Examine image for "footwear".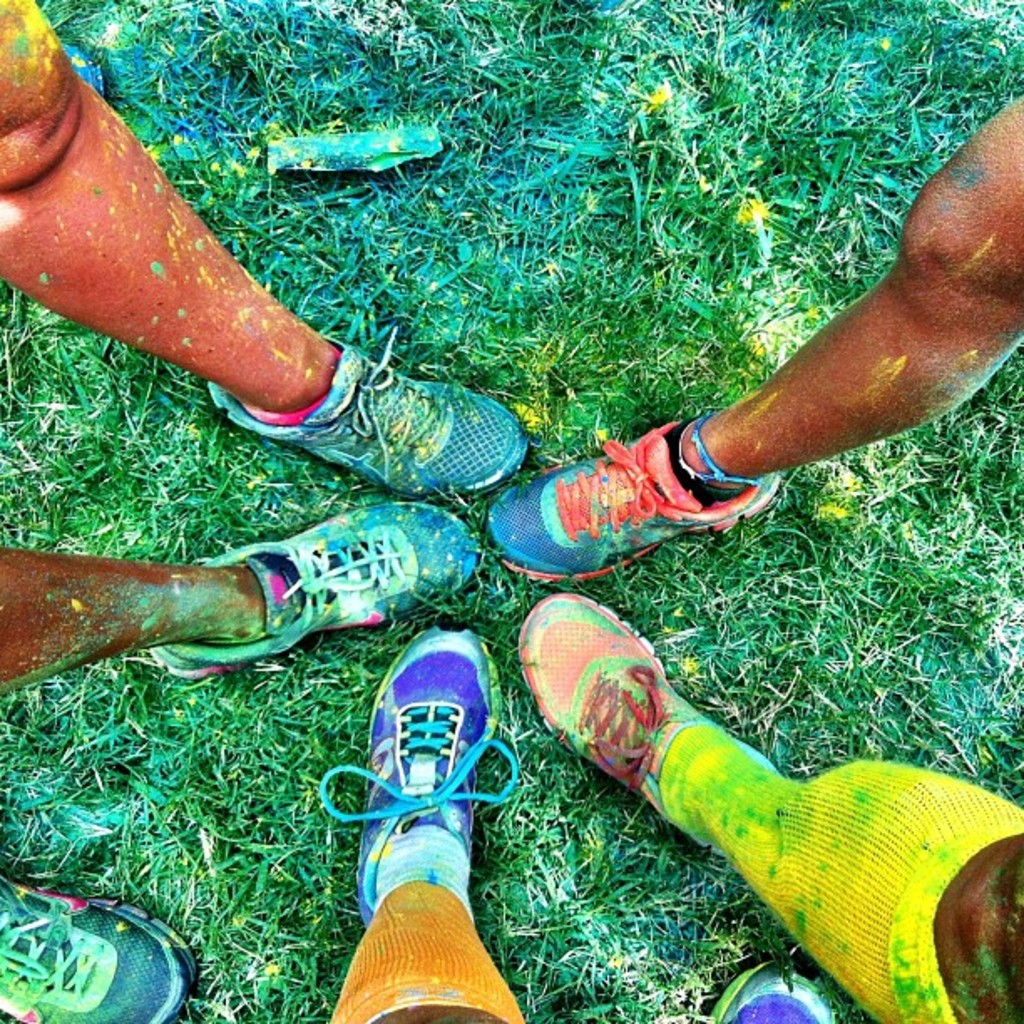
Examination result: <region>147, 502, 482, 681</region>.
